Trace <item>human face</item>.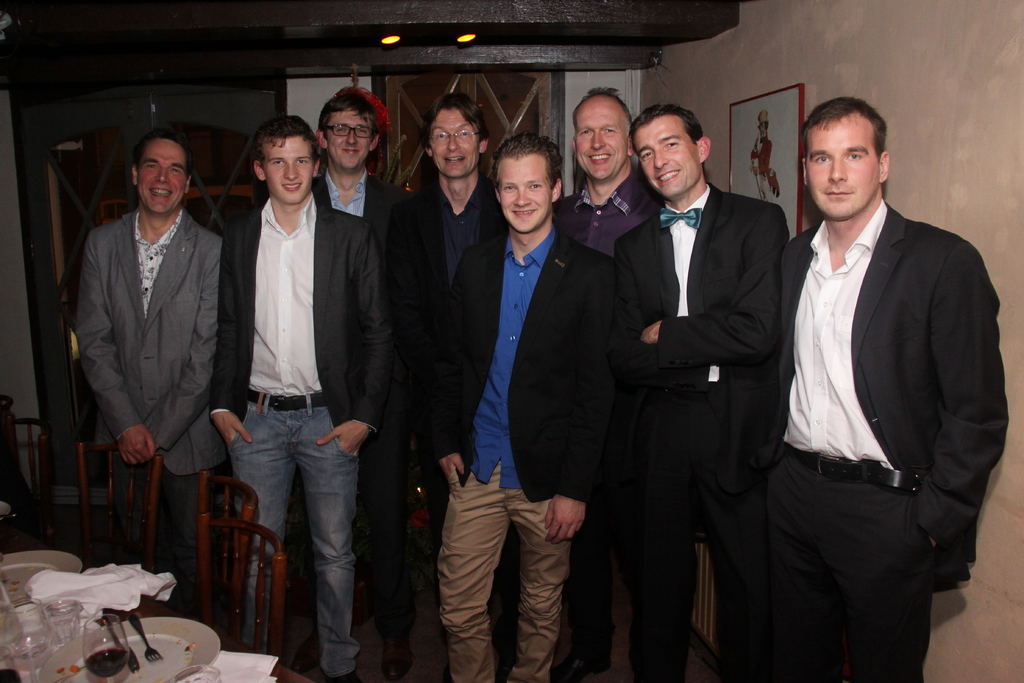
Traced to [left=429, top=104, right=479, bottom=179].
